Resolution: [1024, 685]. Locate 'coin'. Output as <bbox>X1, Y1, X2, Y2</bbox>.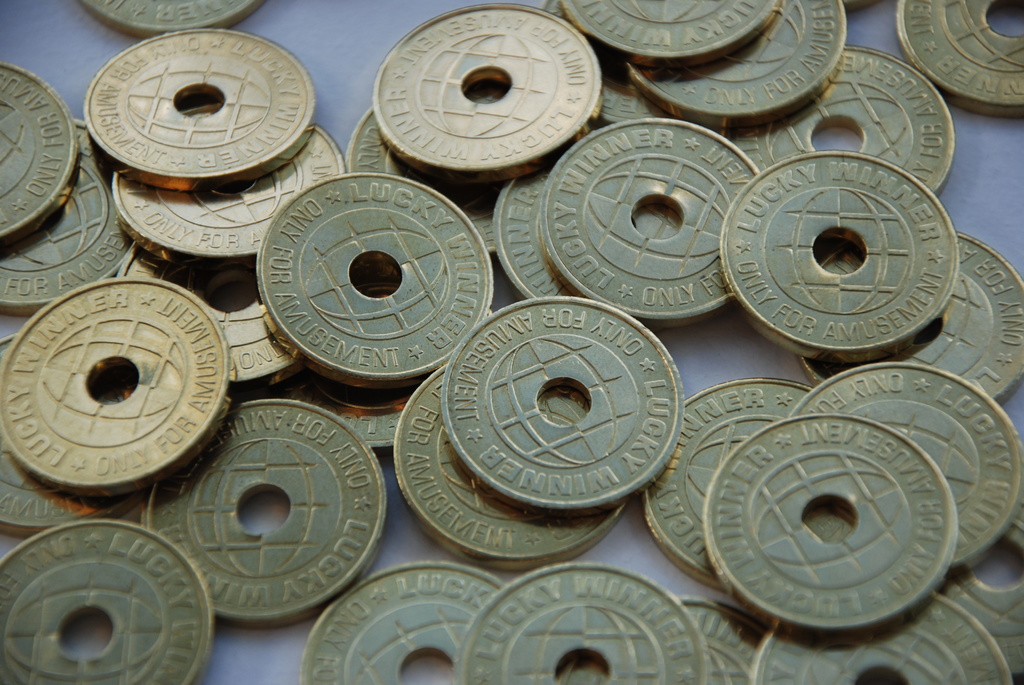
<bbox>0, 61, 77, 244</bbox>.
